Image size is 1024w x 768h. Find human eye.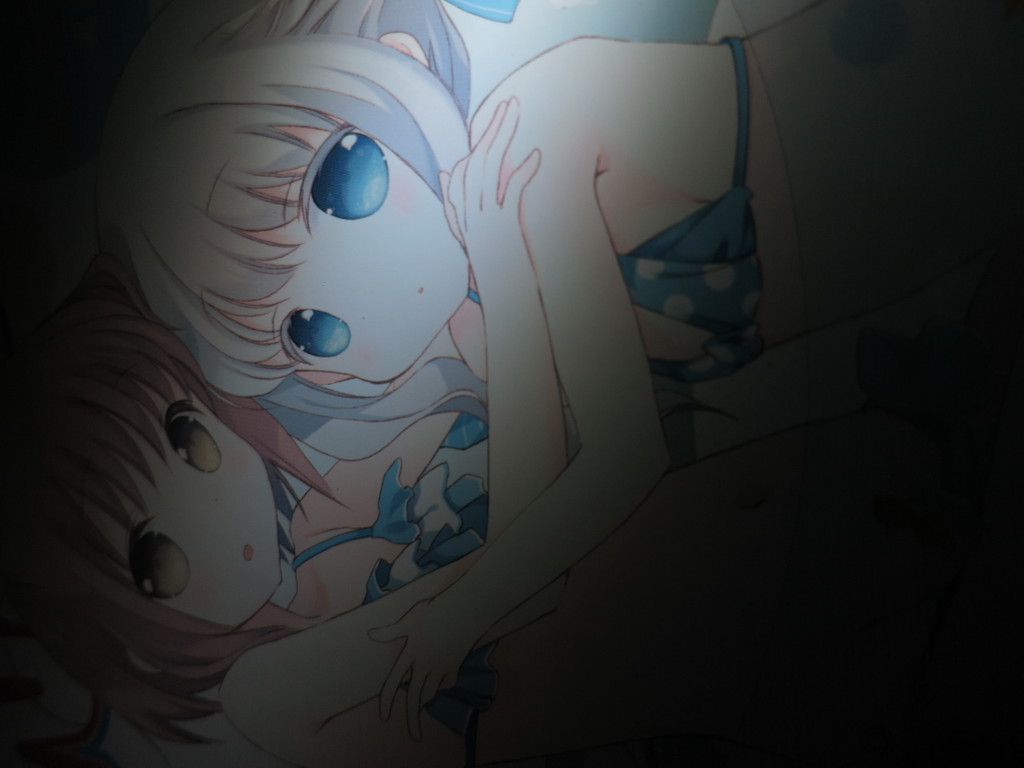
<box>285,307,349,355</box>.
